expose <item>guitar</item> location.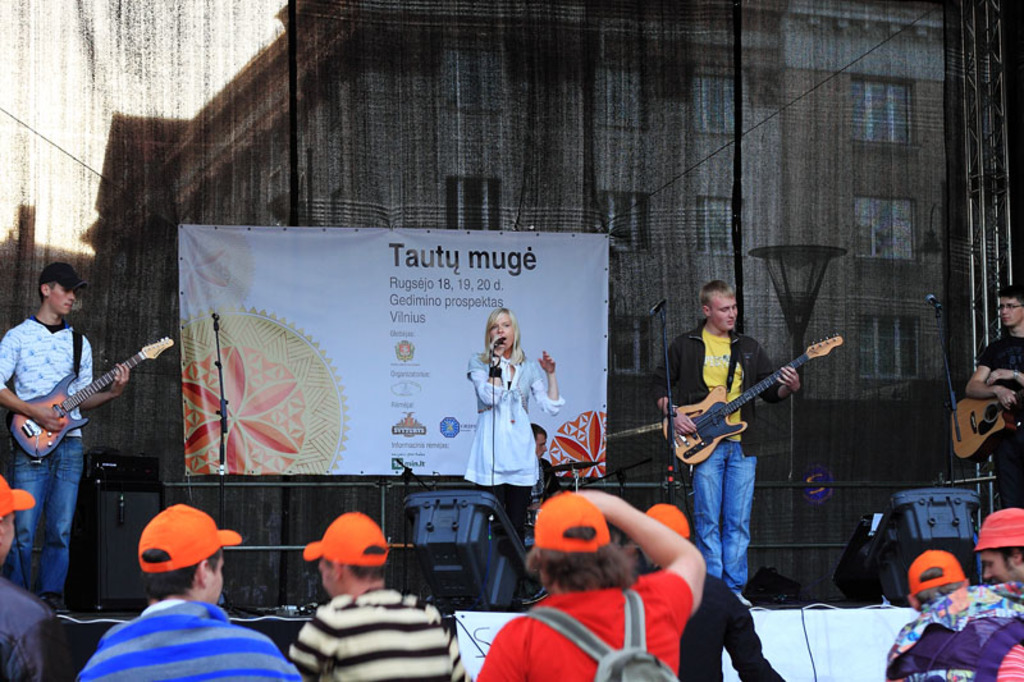
Exposed at bbox(951, 367, 1023, 464).
